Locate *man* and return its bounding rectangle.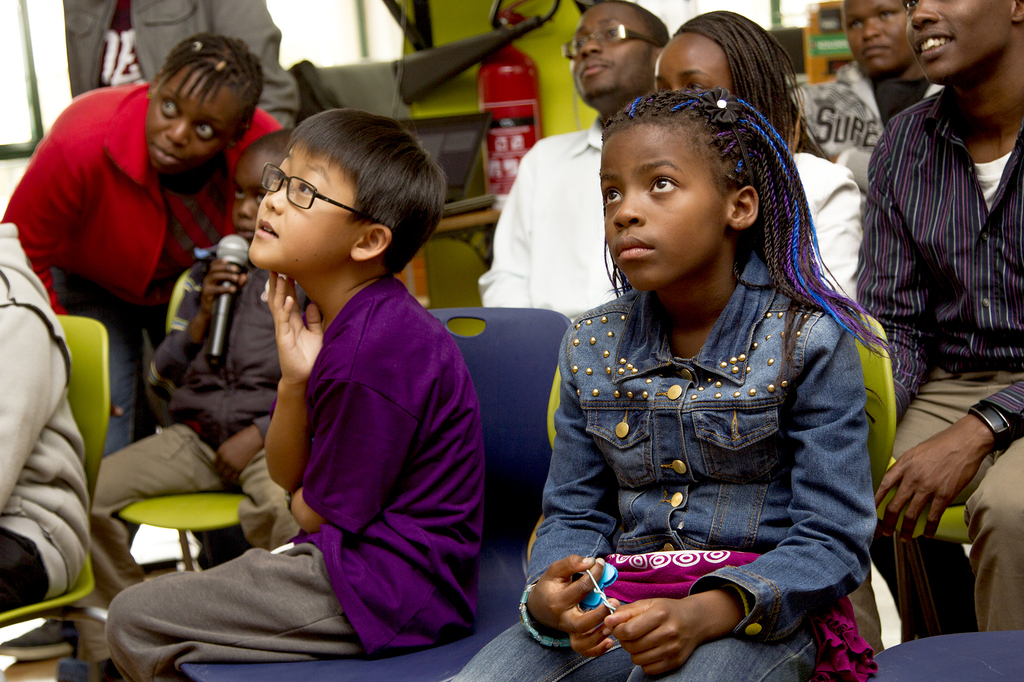
61,0,300,147.
